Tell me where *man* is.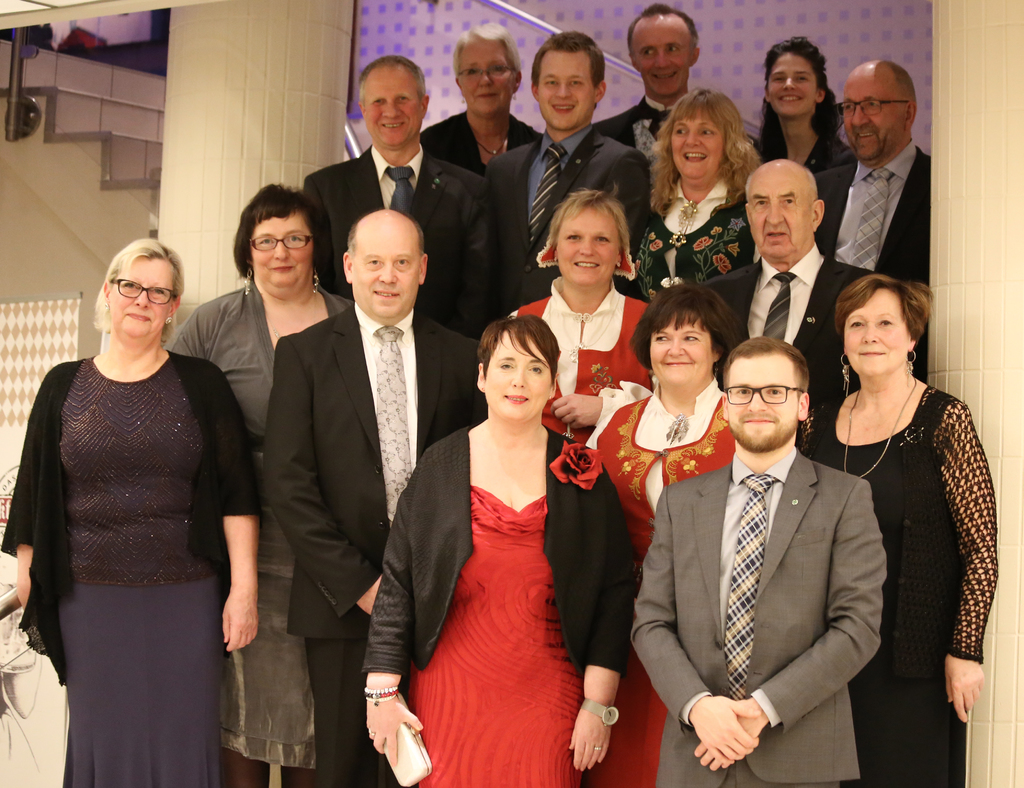
*man* is at 698 156 874 460.
